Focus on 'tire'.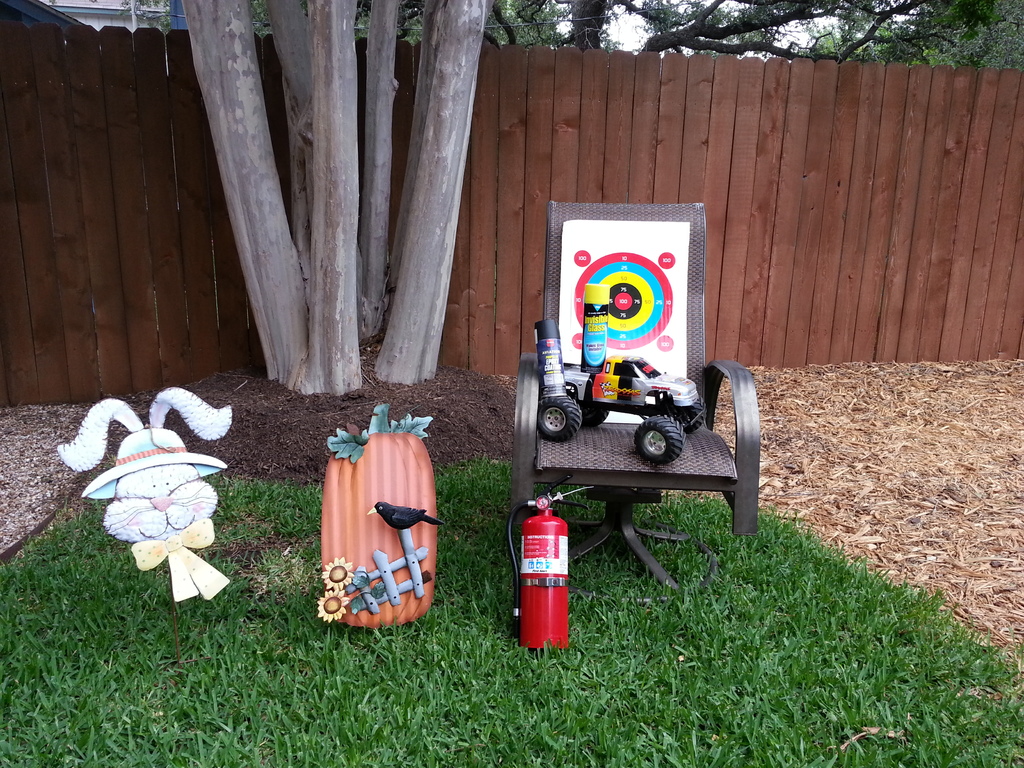
Focused at l=630, t=413, r=684, b=470.
